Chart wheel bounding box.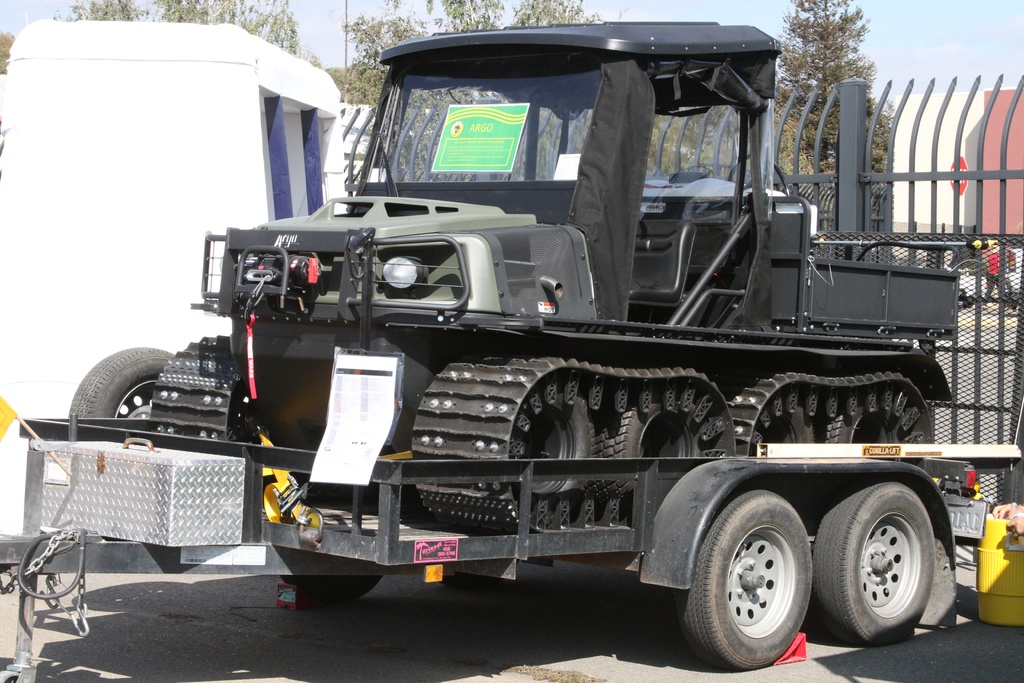
Charted: locate(696, 495, 818, 666).
